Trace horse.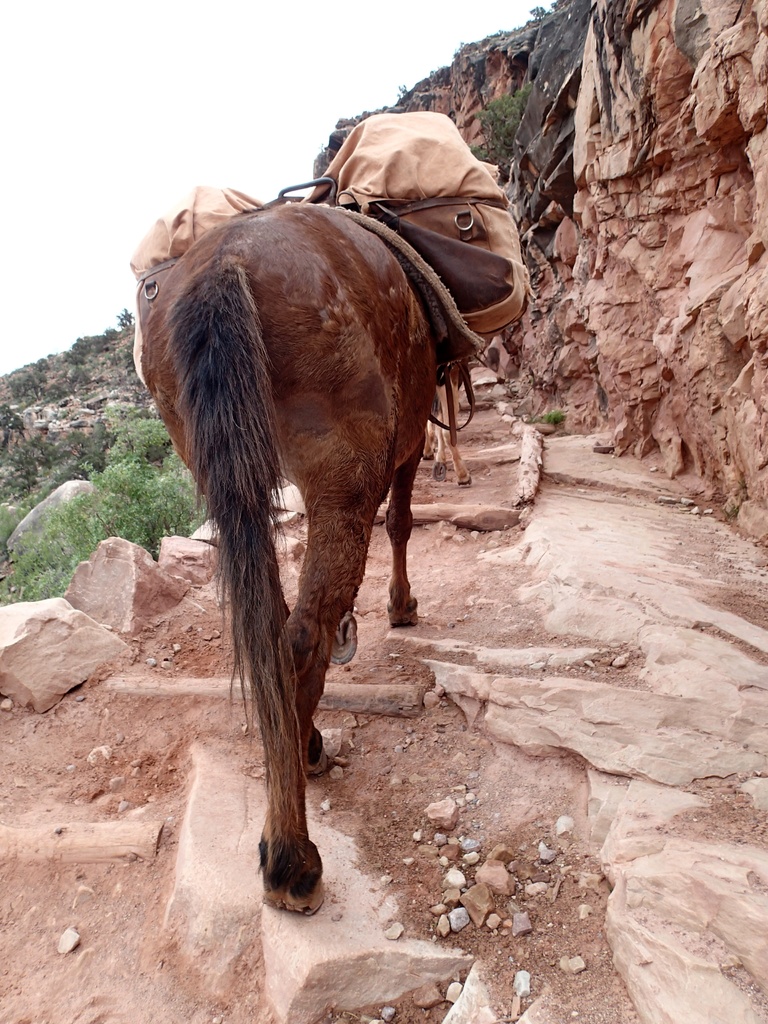
Traced to bbox(135, 195, 448, 919).
